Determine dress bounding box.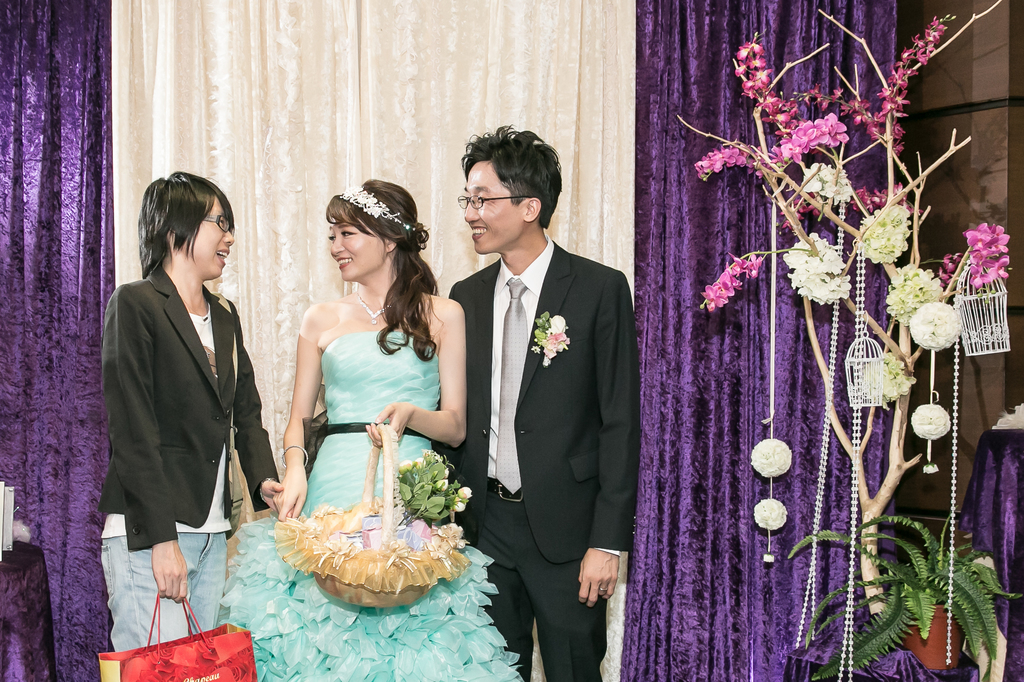
Determined: 215,334,529,681.
